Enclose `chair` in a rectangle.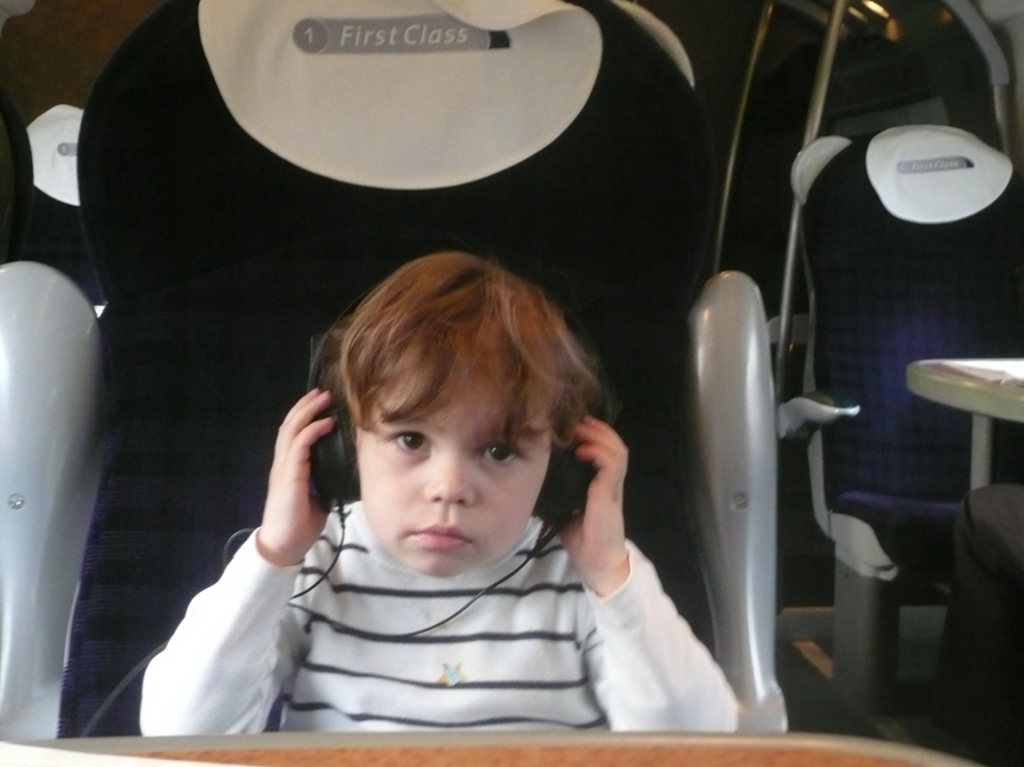
x1=0 y1=0 x2=790 y2=733.
